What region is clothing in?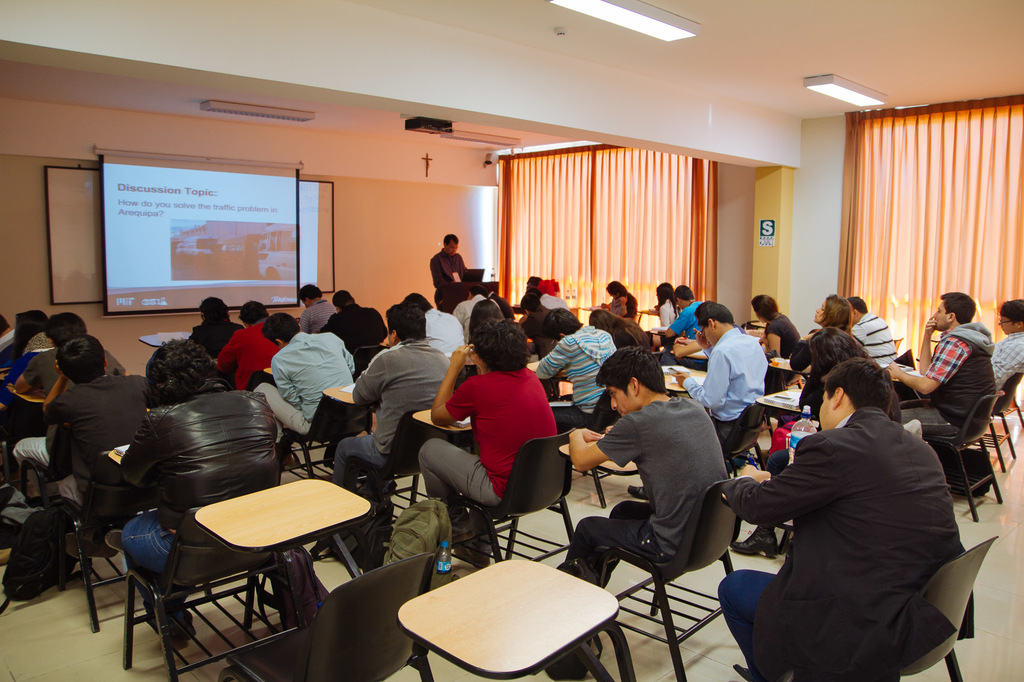
253, 329, 356, 447.
